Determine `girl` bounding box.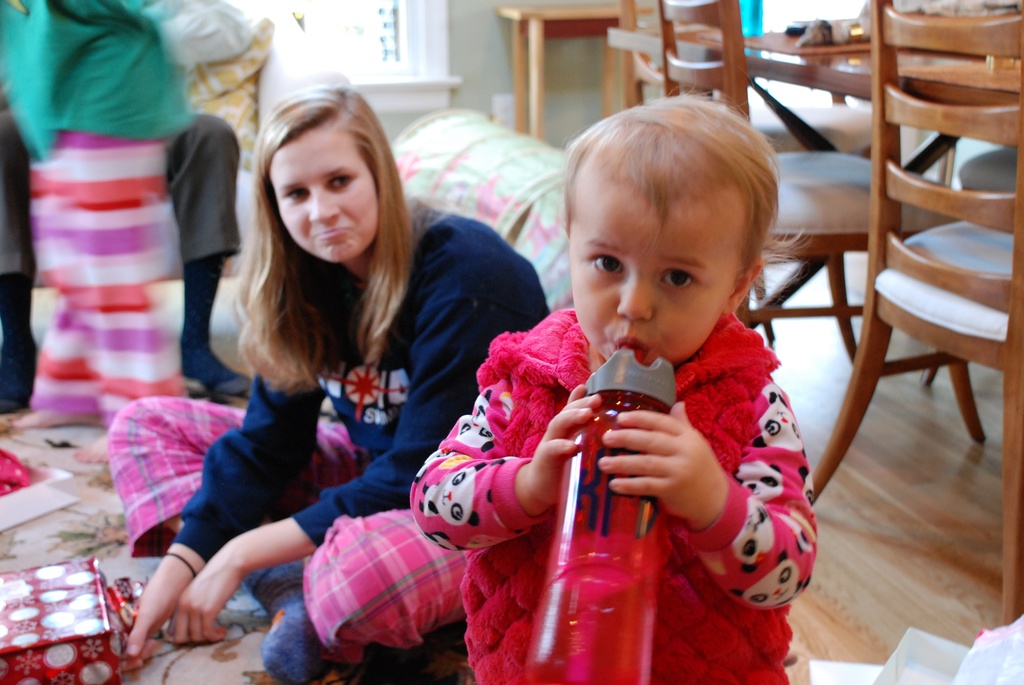
Determined: detection(108, 86, 539, 684).
